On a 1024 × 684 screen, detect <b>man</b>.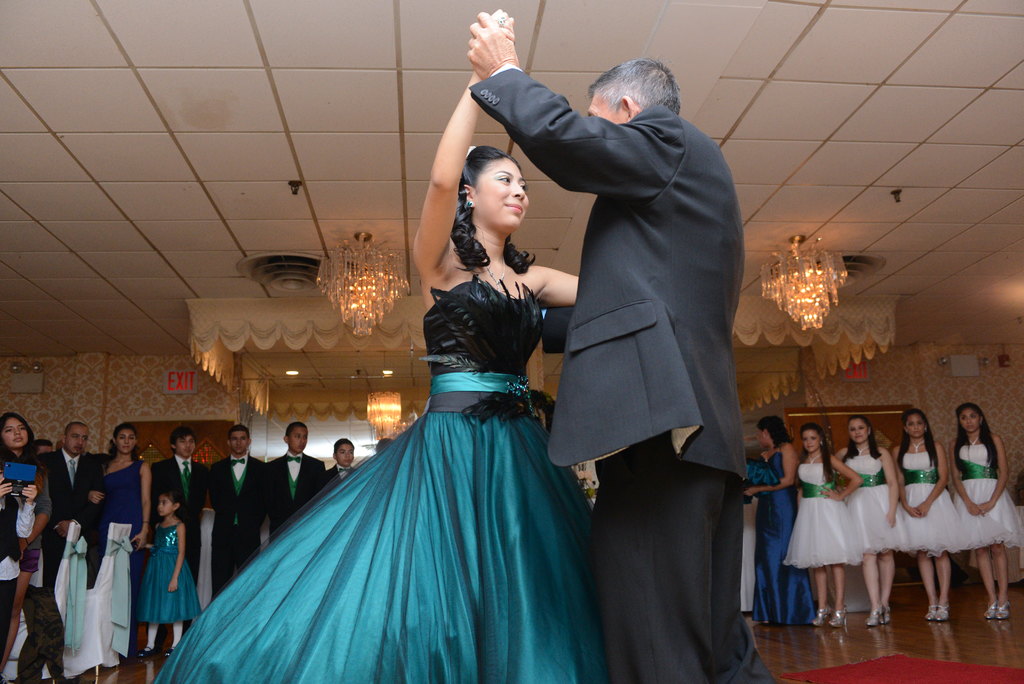
256:423:335:539.
